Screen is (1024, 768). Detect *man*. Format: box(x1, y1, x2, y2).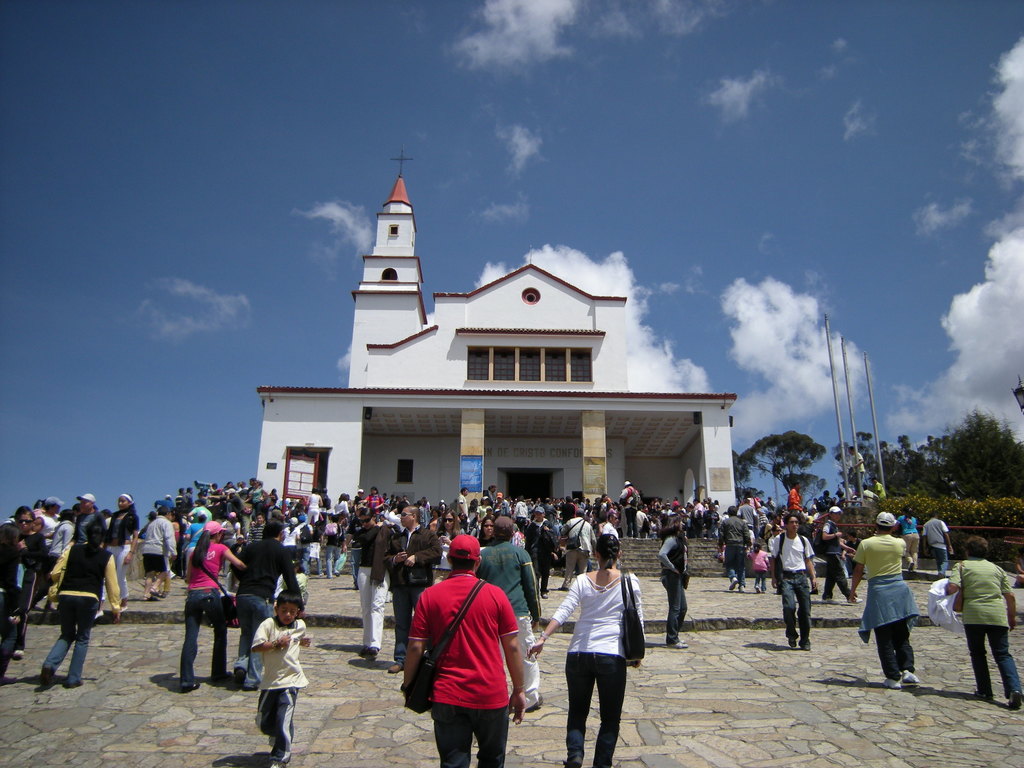
box(397, 533, 525, 765).
